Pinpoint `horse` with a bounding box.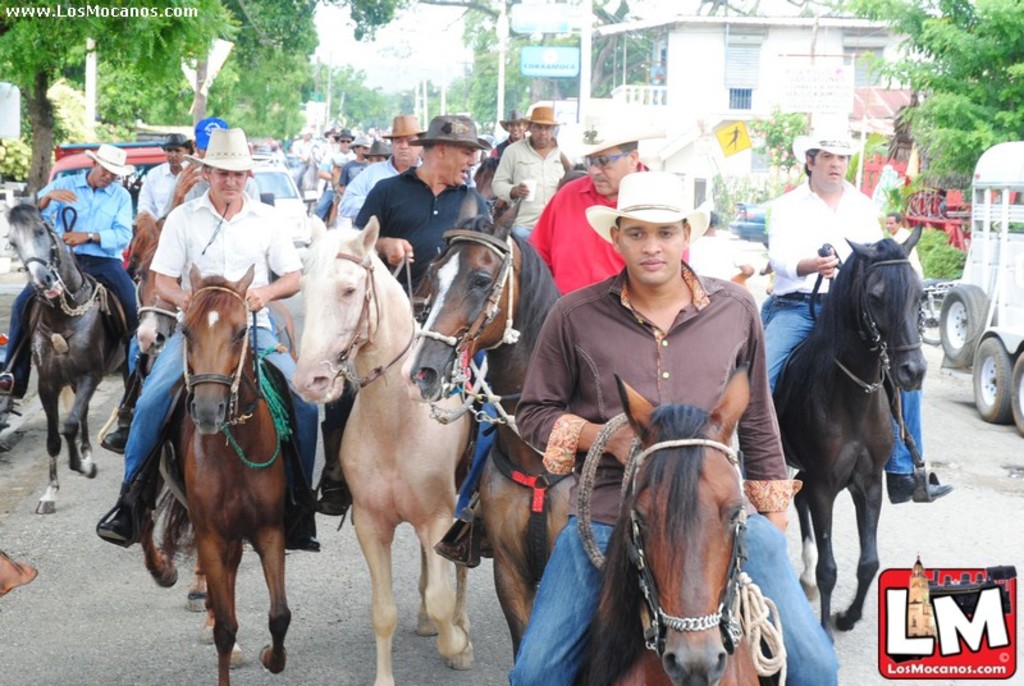
768:224:927:648.
